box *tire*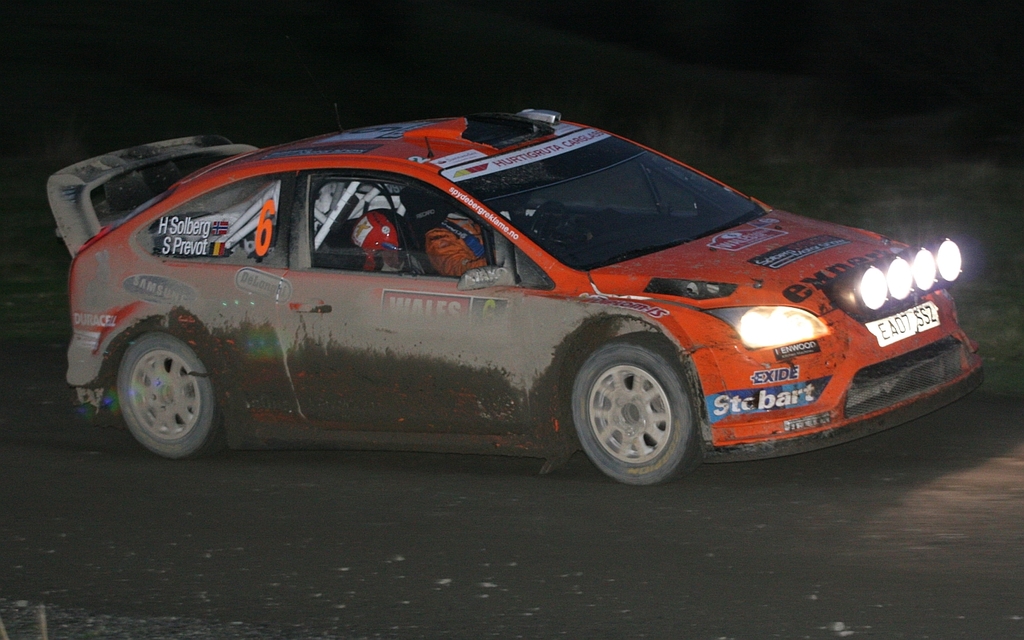
select_region(114, 330, 221, 462)
